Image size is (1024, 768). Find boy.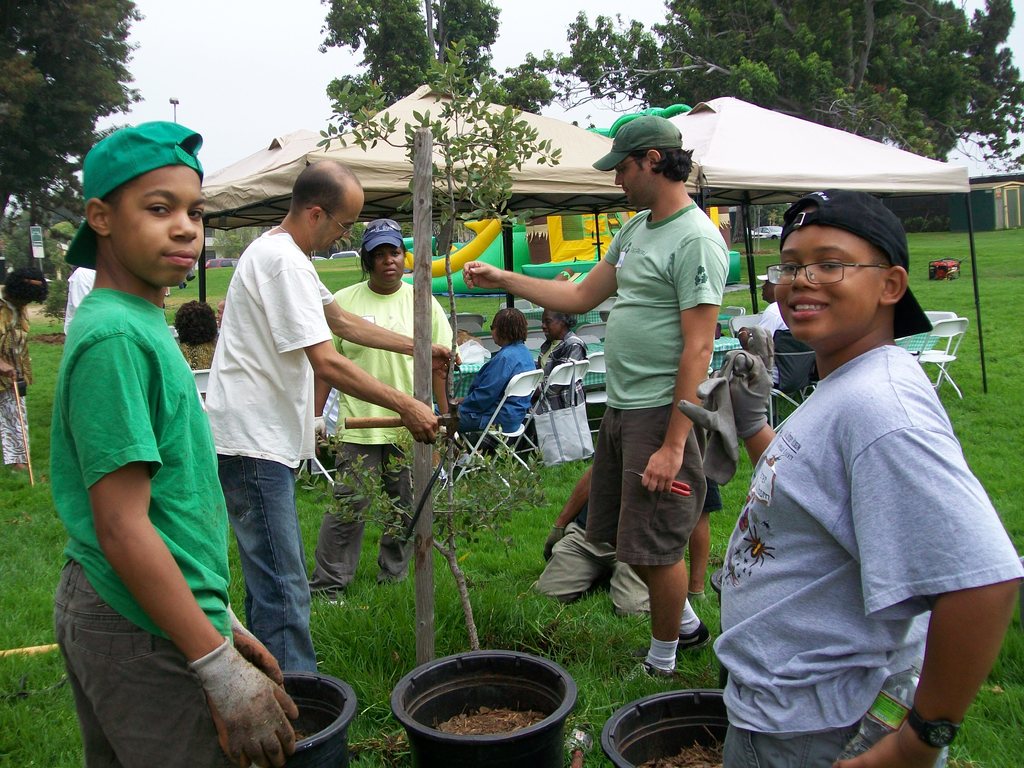
<region>52, 121, 296, 767</region>.
